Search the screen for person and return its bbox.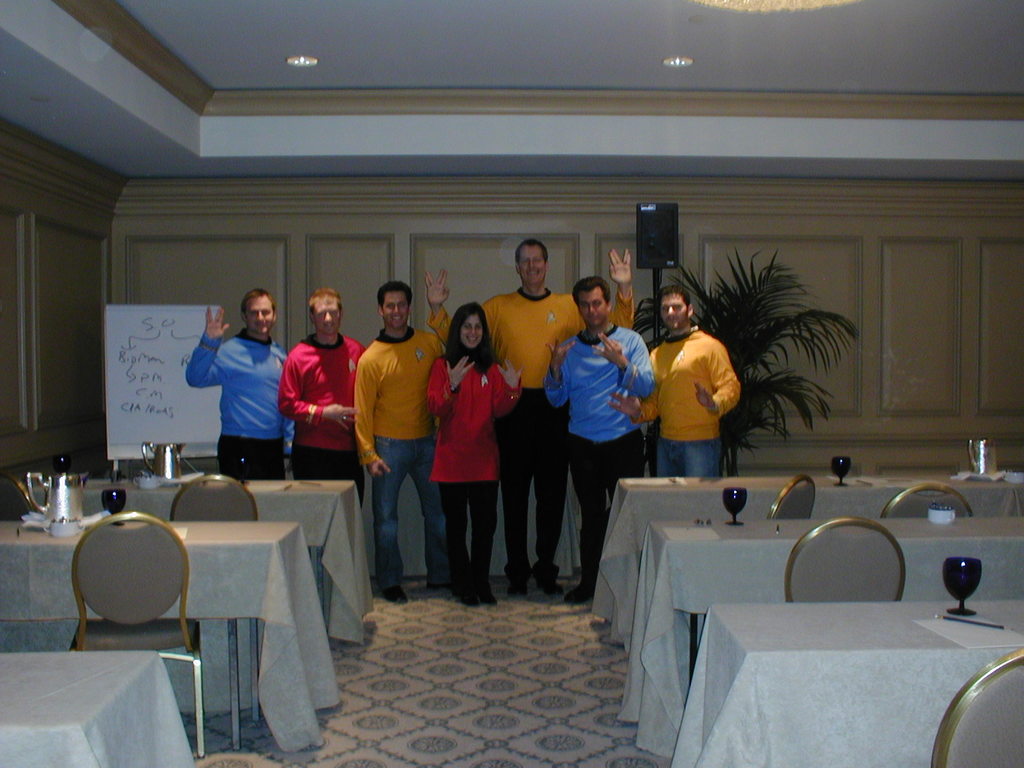
Found: select_region(607, 285, 741, 477).
